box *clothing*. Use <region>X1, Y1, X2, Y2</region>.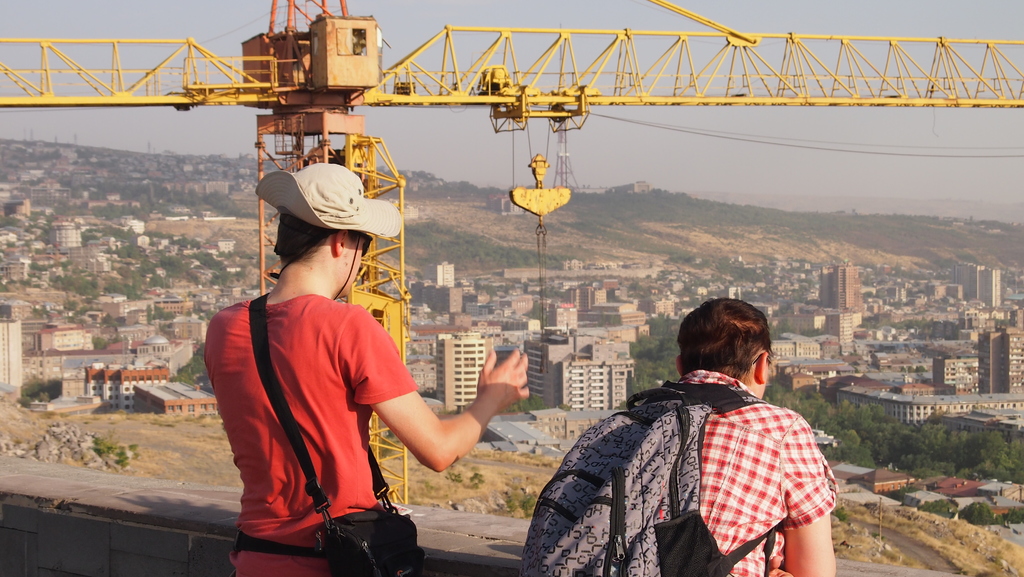
<region>200, 294, 414, 575</region>.
